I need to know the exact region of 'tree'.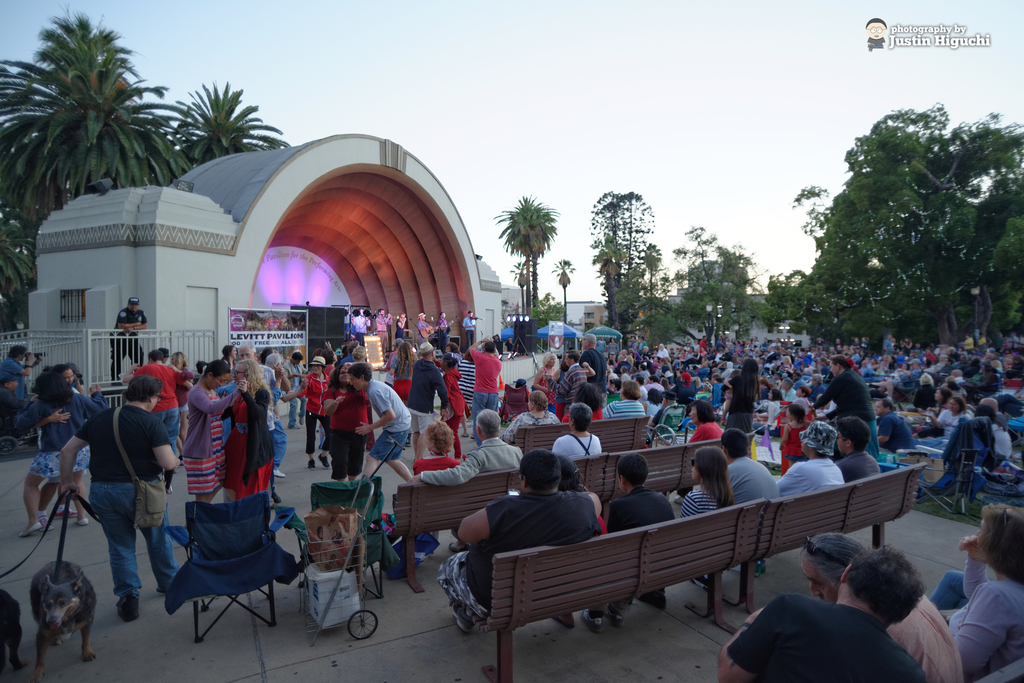
Region: crop(159, 85, 280, 177).
